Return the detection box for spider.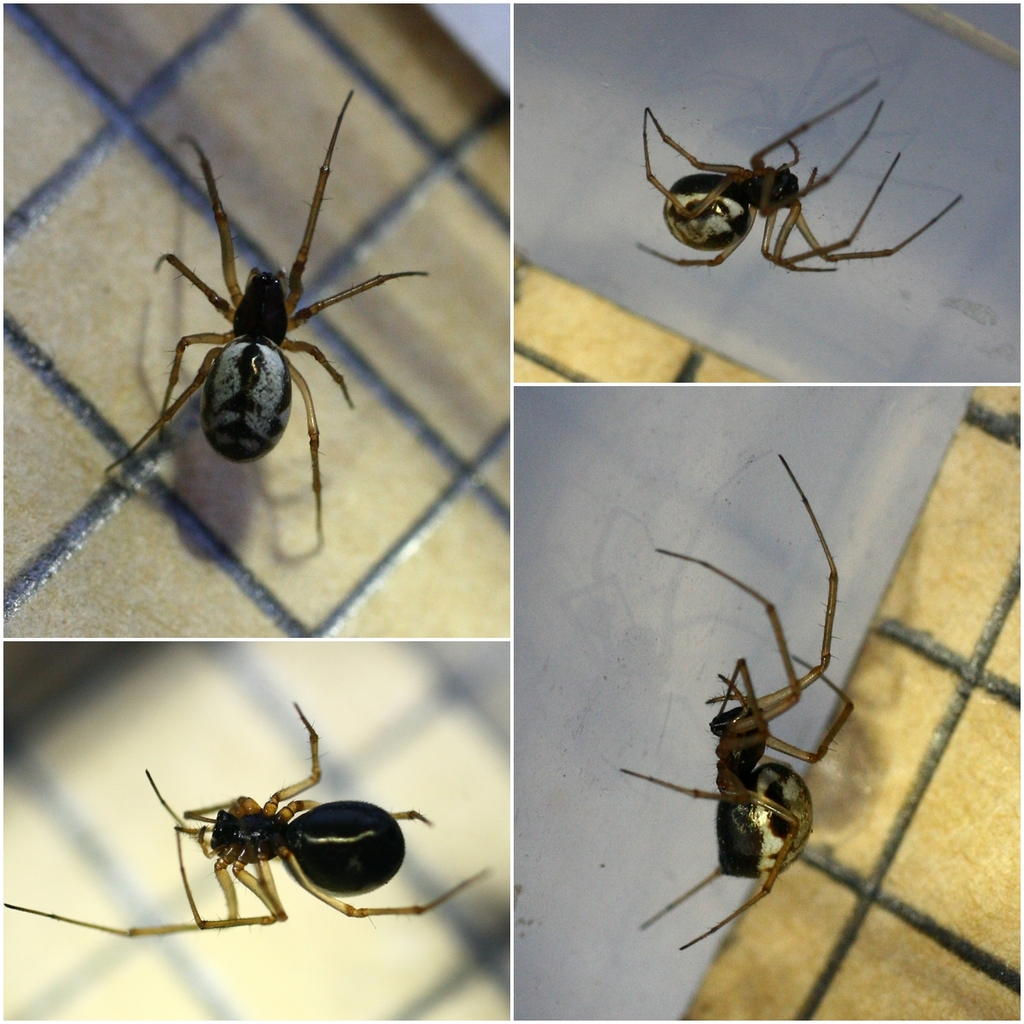
0,700,490,936.
